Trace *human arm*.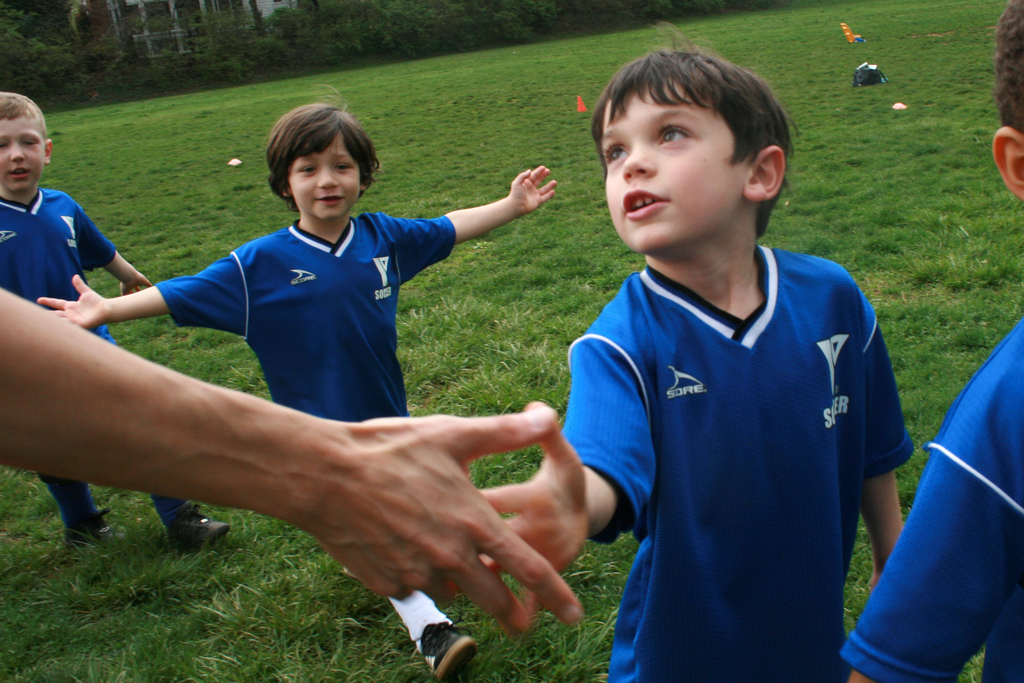
Traced to <region>25, 247, 243, 329</region>.
